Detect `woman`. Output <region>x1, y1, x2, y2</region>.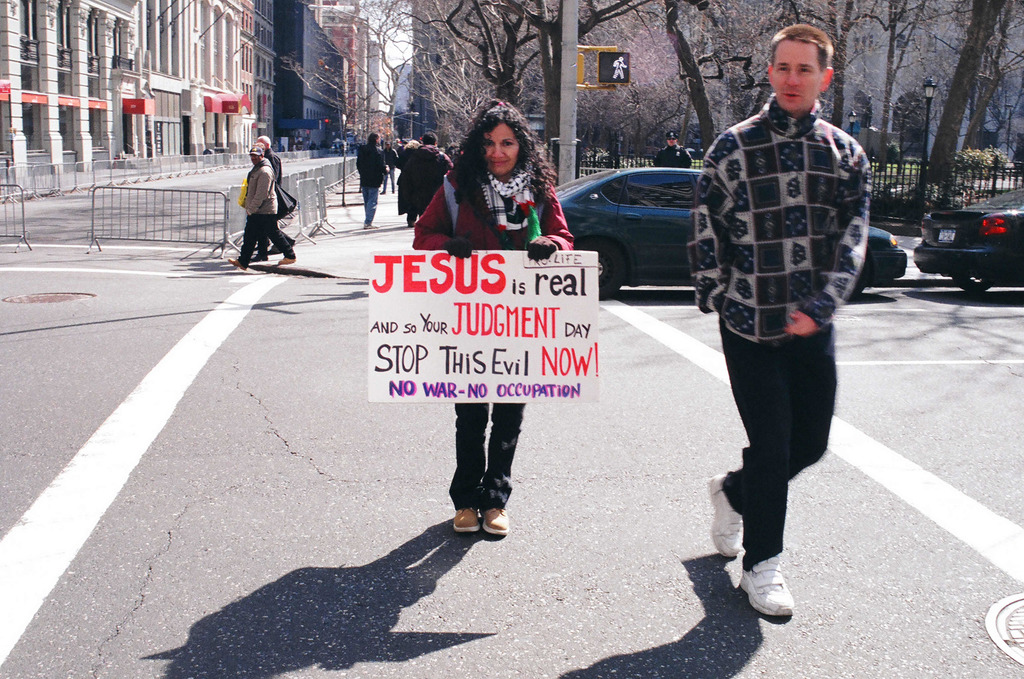
<region>415, 97, 573, 536</region>.
